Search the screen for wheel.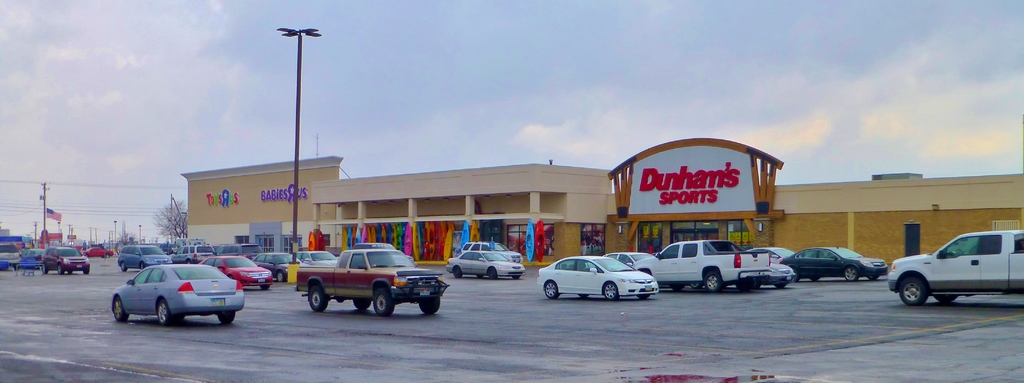
Found at select_region(452, 268, 463, 278).
